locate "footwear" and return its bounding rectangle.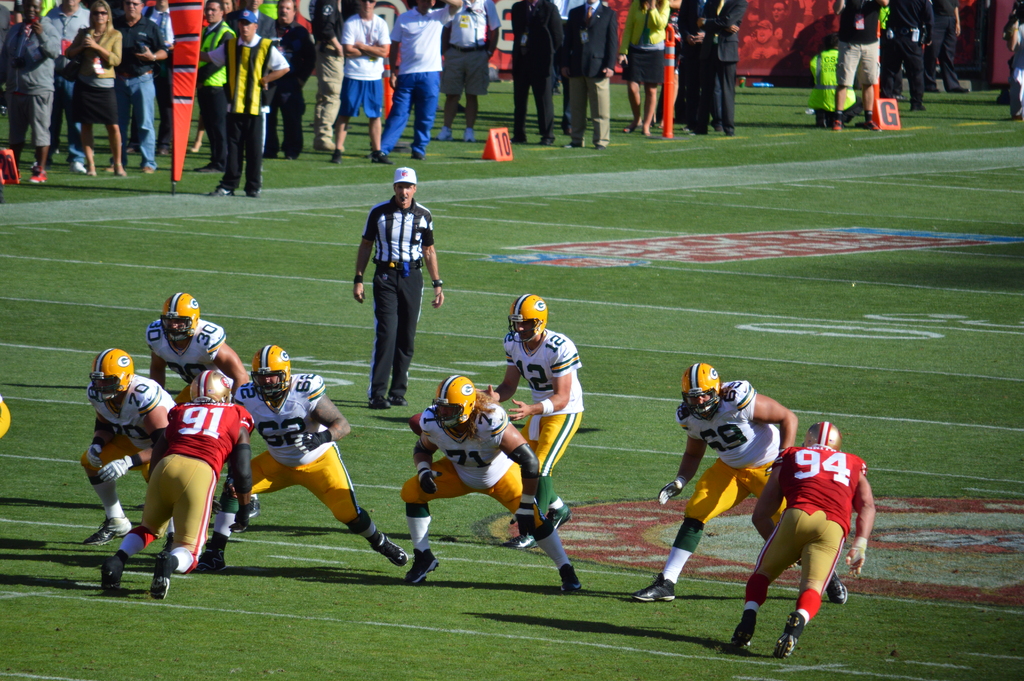
(368, 534, 409, 568).
